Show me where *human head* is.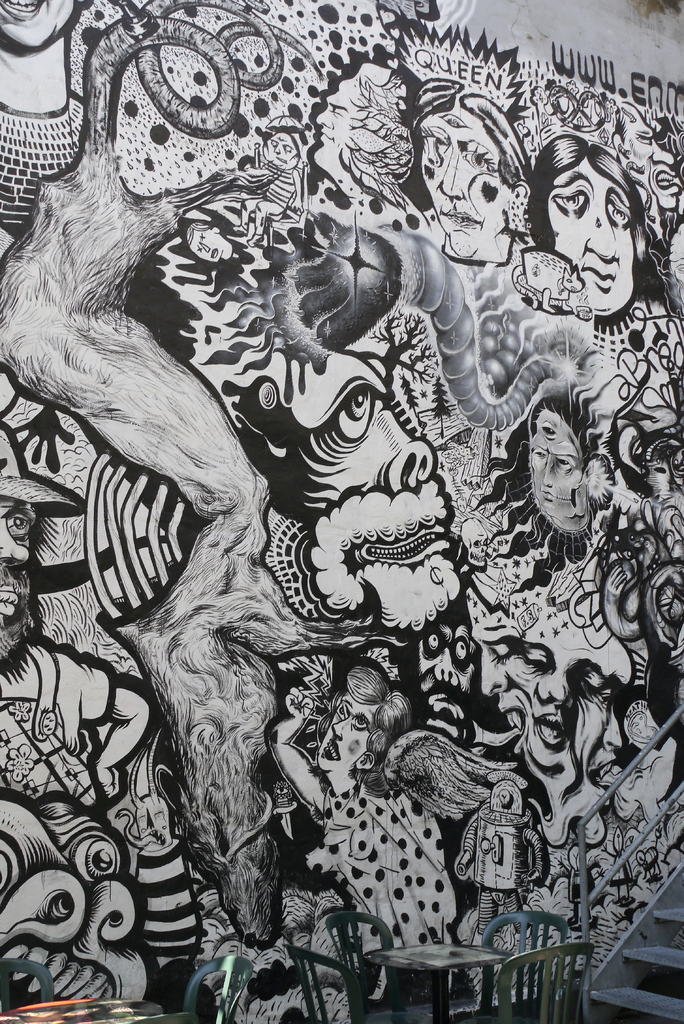
*human head* is at (518,390,600,522).
